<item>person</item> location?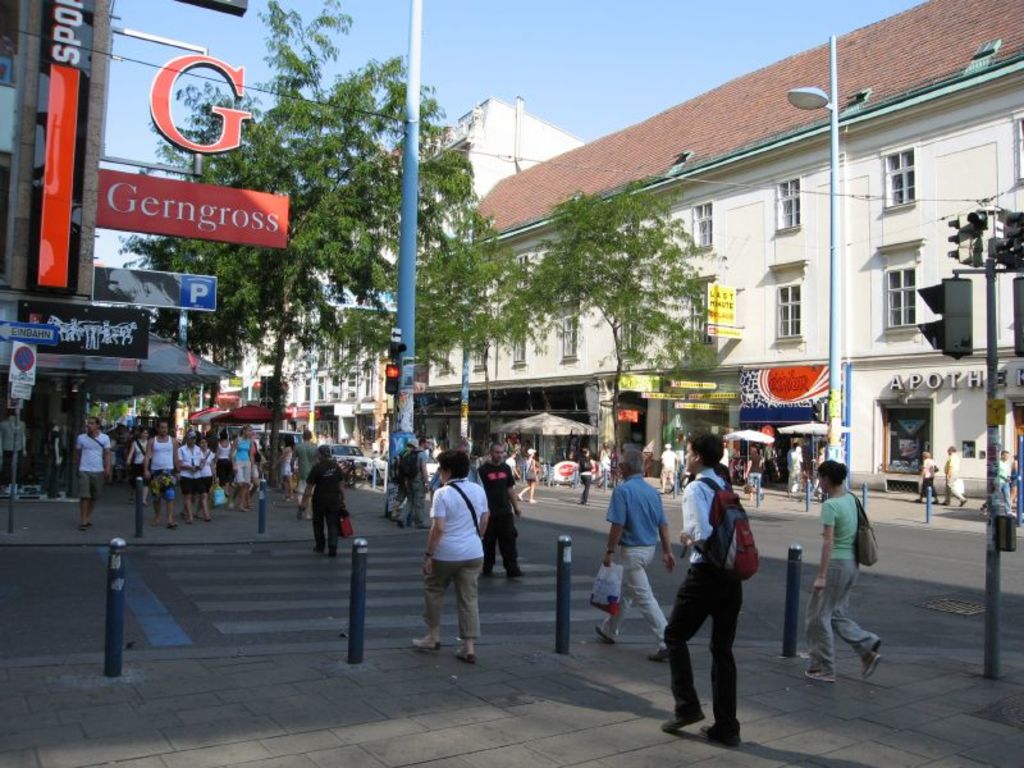
box(294, 430, 321, 511)
